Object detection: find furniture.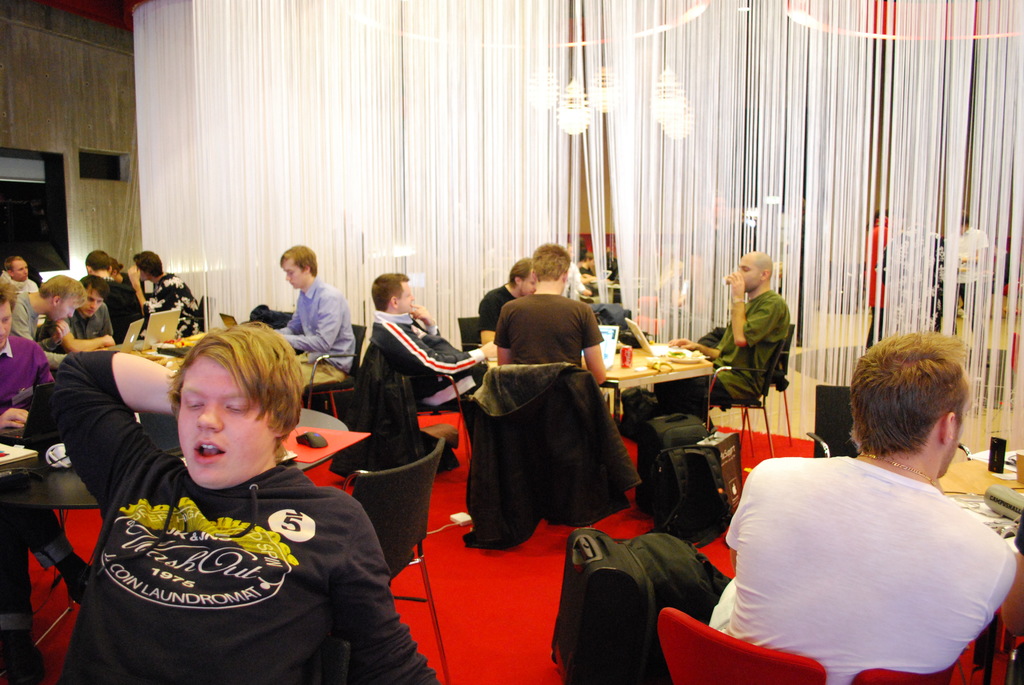
176:295:216:331.
